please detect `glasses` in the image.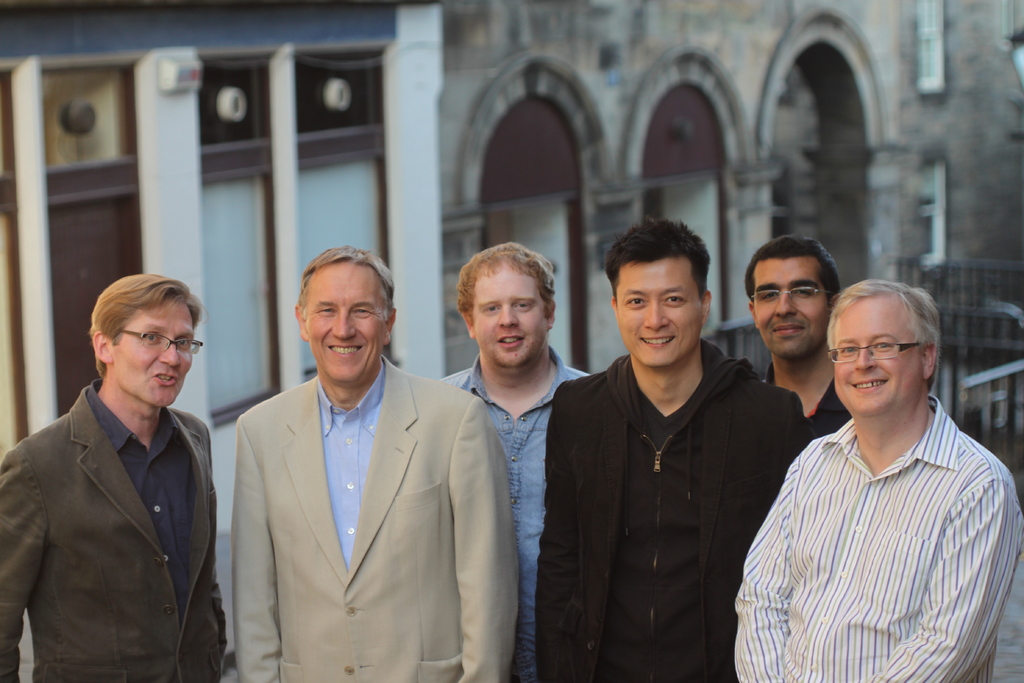
Rect(105, 325, 209, 361).
